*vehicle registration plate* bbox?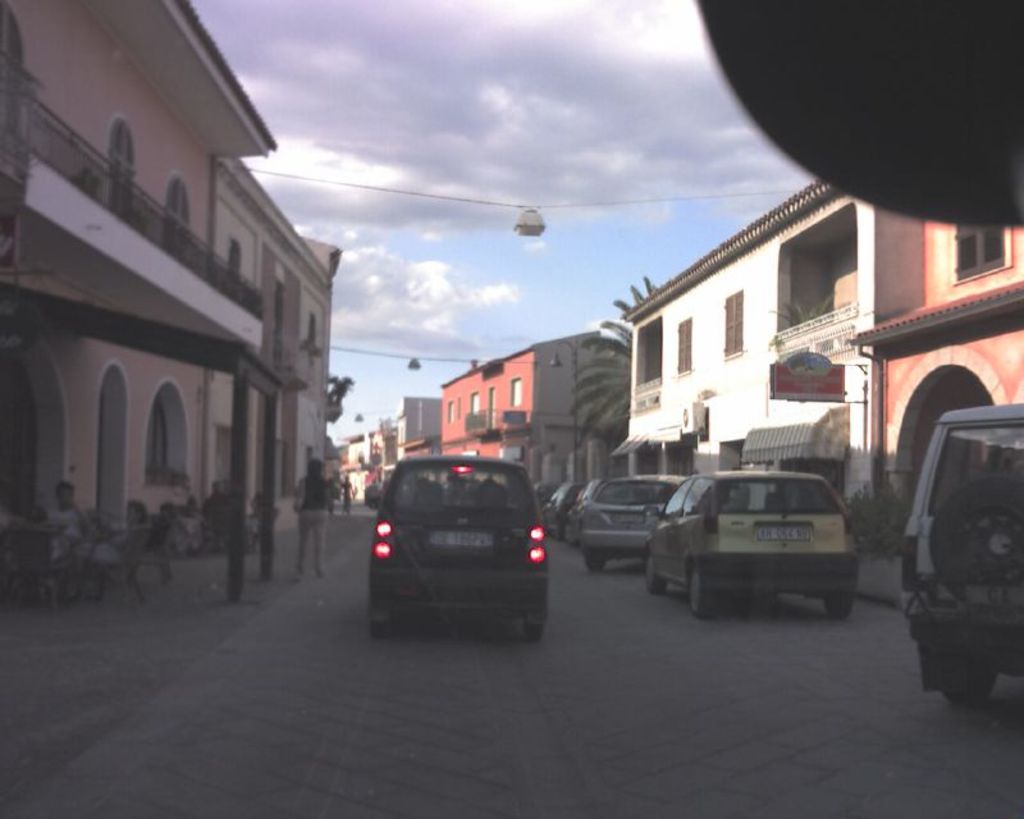
756:520:813:539
